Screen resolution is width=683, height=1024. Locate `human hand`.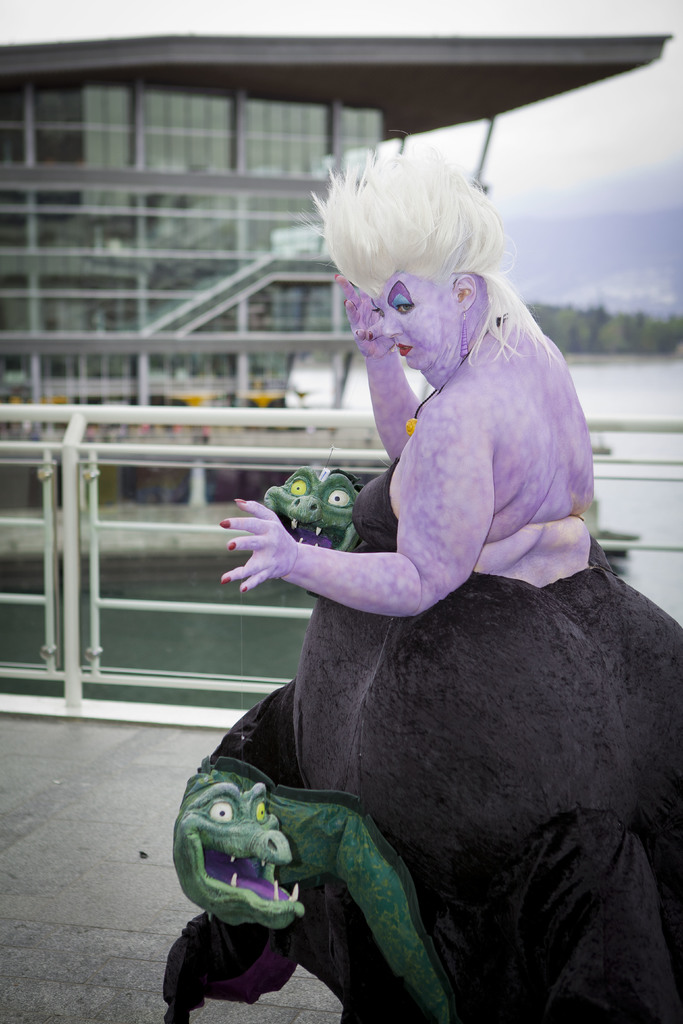
region(211, 526, 316, 597).
